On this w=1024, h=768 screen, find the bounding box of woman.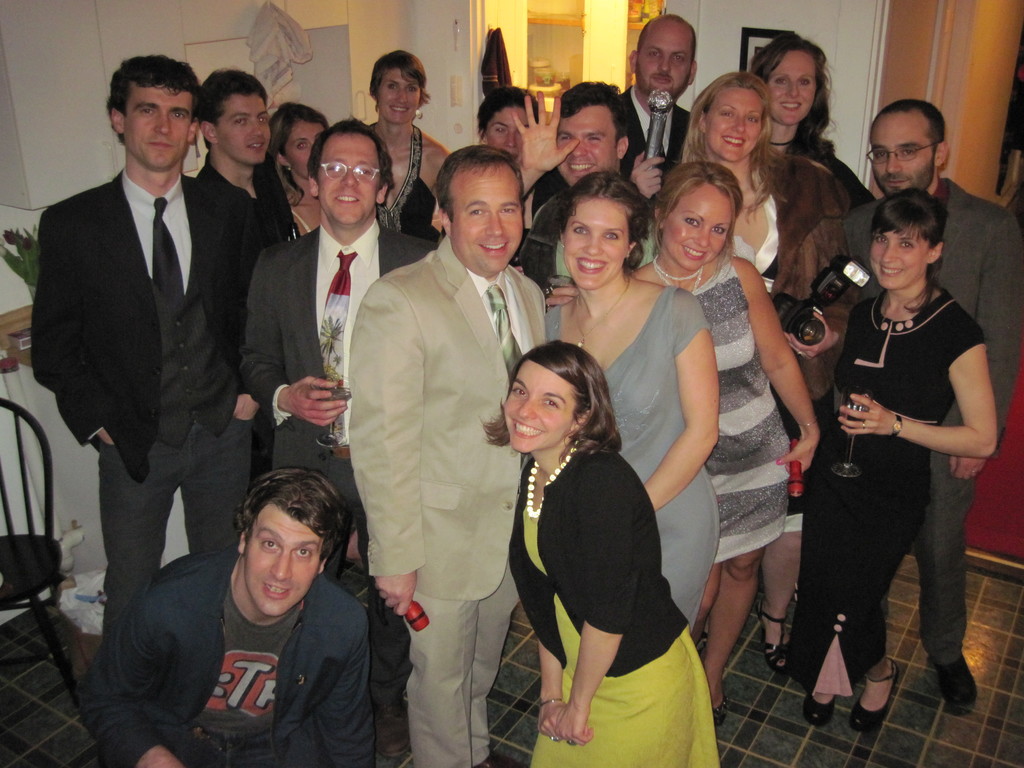
Bounding box: detection(472, 87, 542, 273).
